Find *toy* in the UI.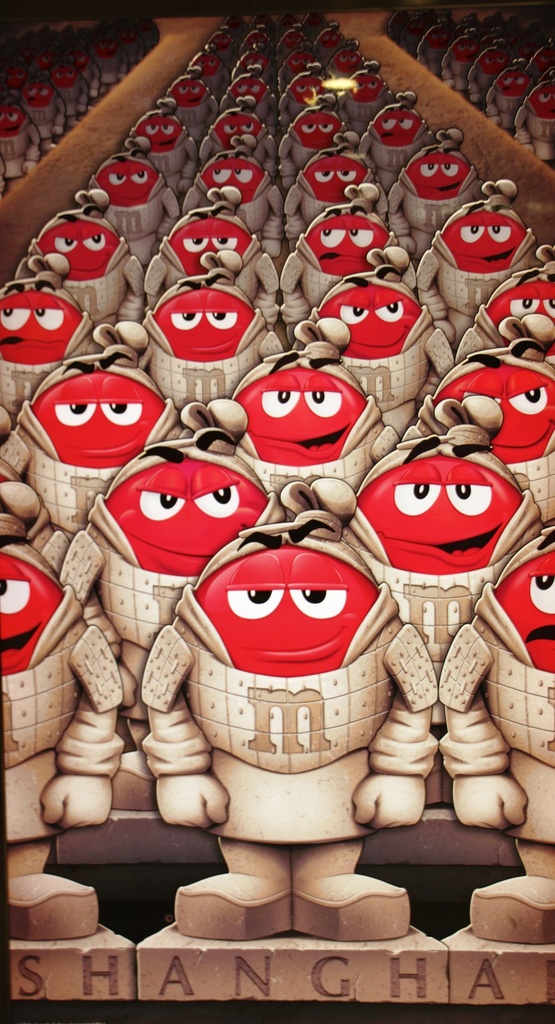
UI element at pyautogui.locateOnScreen(20, 76, 65, 147).
